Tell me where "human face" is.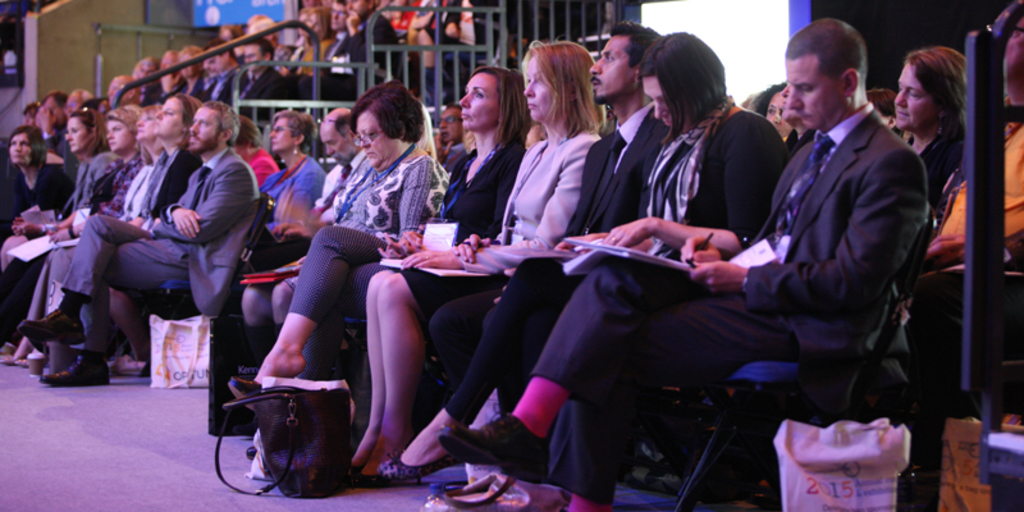
"human face" is at {"left": 525, "top": 55, "right": 550, "bottom": 115}.
